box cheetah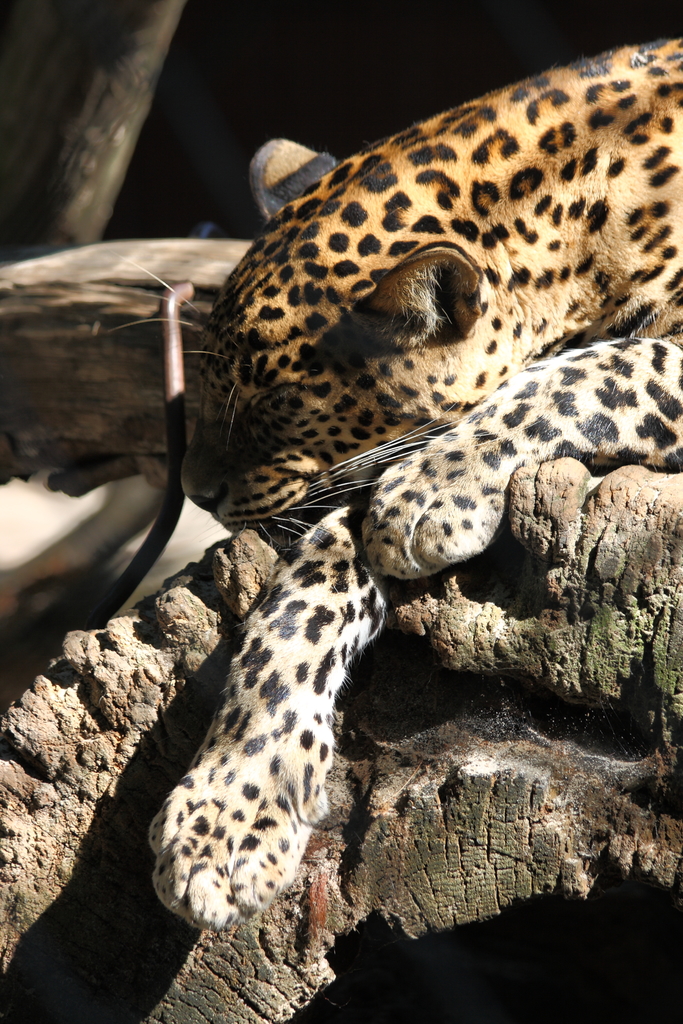
[106, 29, 682, 938]
